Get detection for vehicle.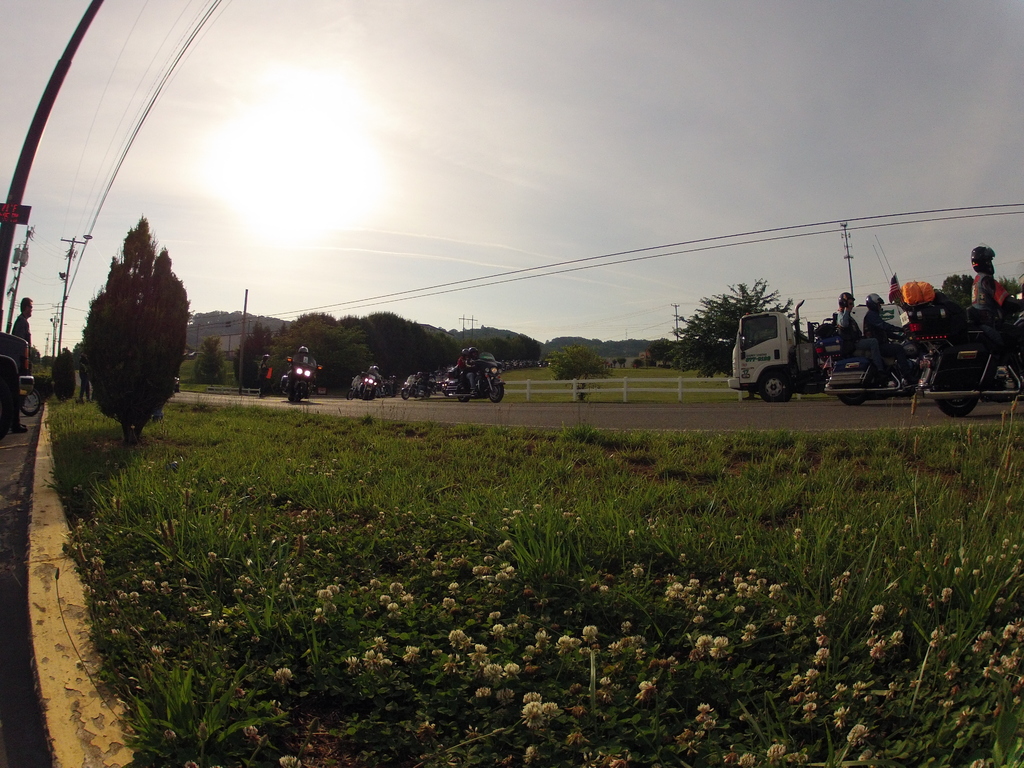
Detection: <bbox>286, 352, 326, 403</bbox>.
